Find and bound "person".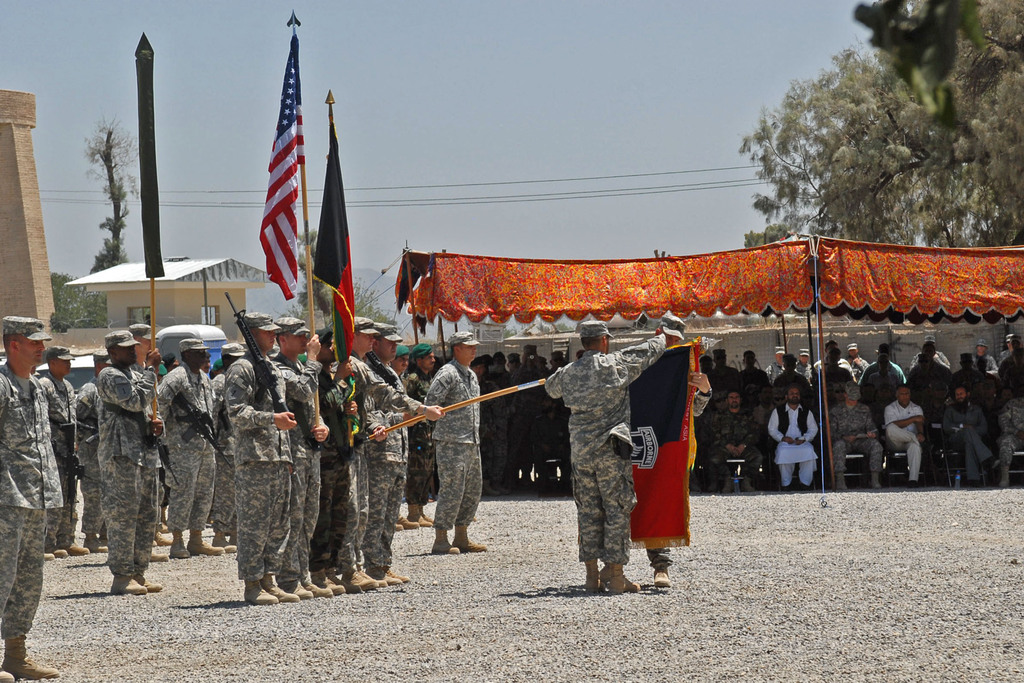
Bound: rect(155, 342, 221, 562).
